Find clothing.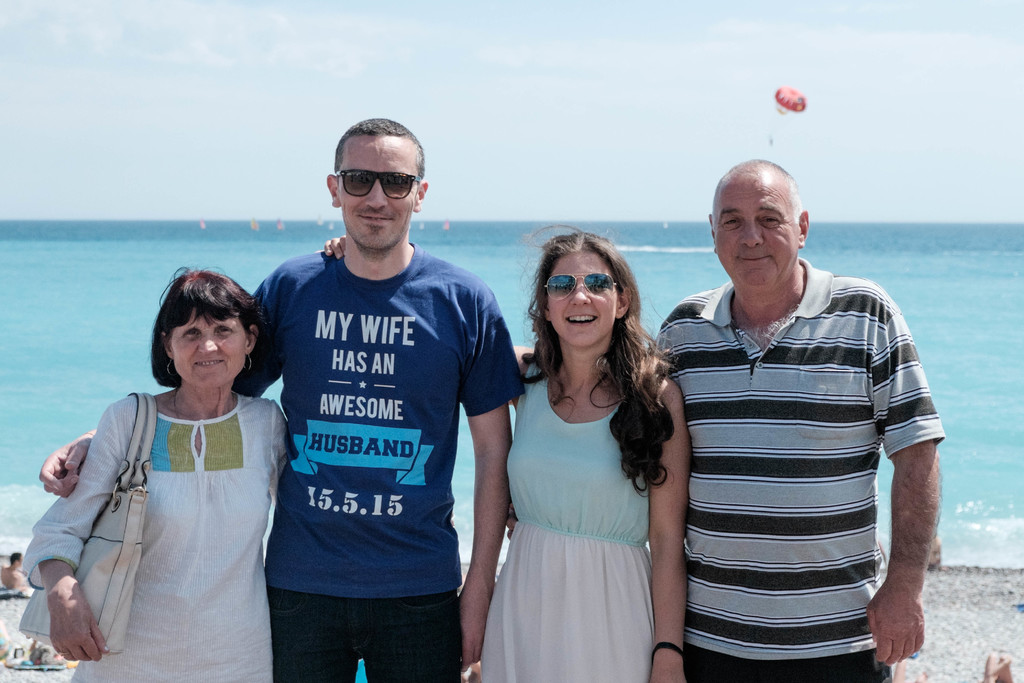
<region>672, 222, 940, 678</region>.
